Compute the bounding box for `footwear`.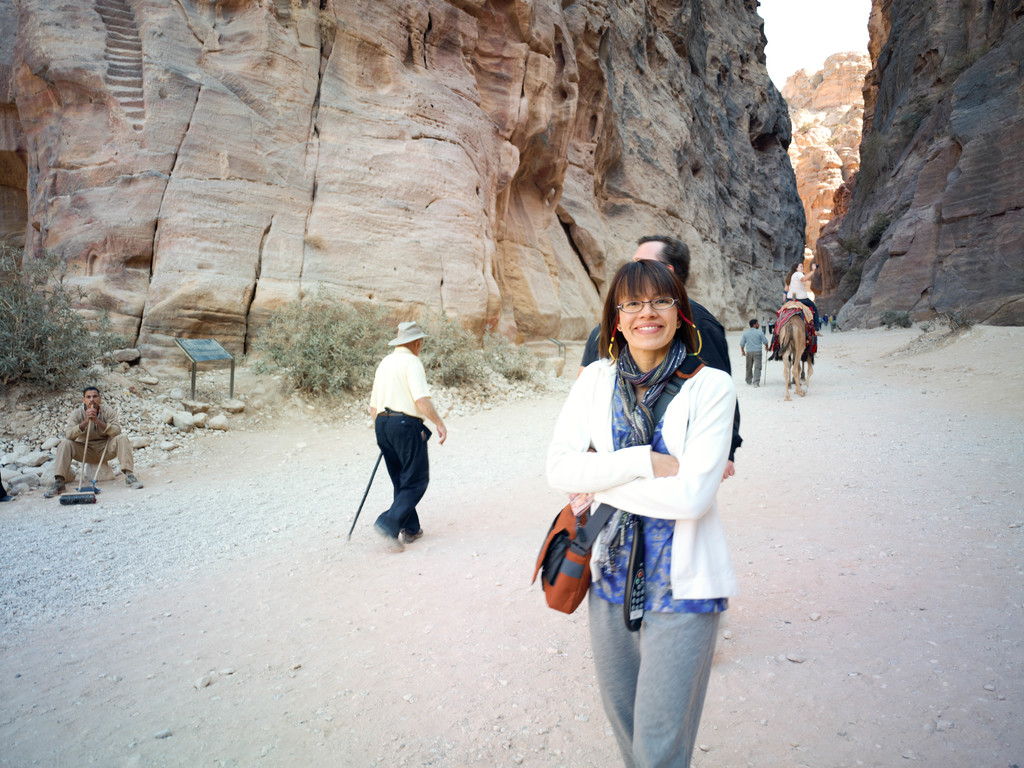
detection(412, 522, 429, 544).
